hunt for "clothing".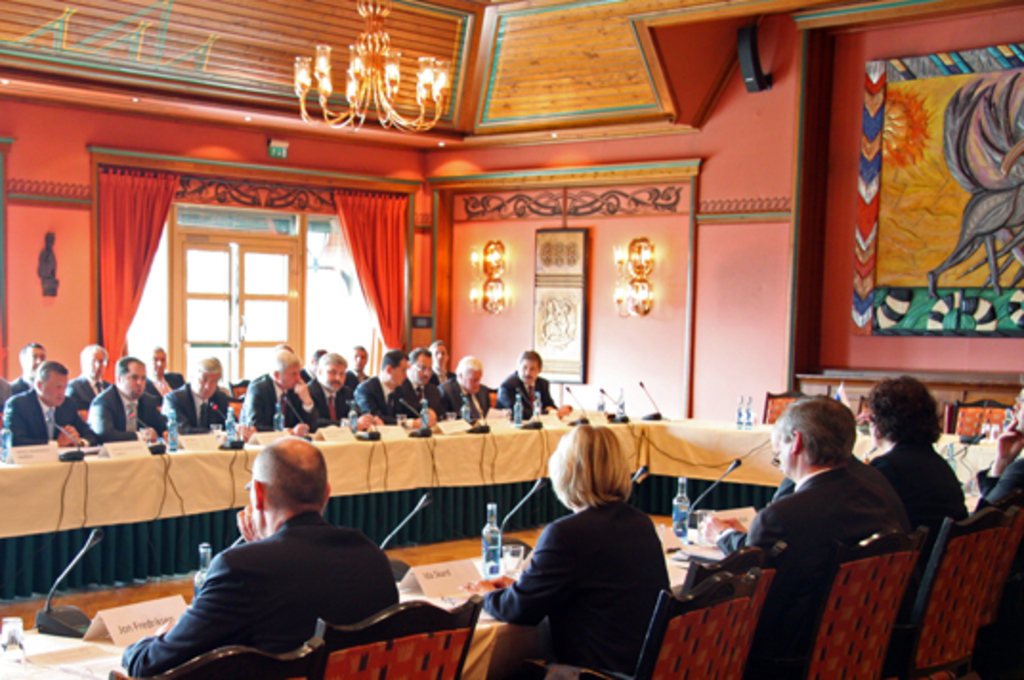
Hunted down at (342,376,432,422).
